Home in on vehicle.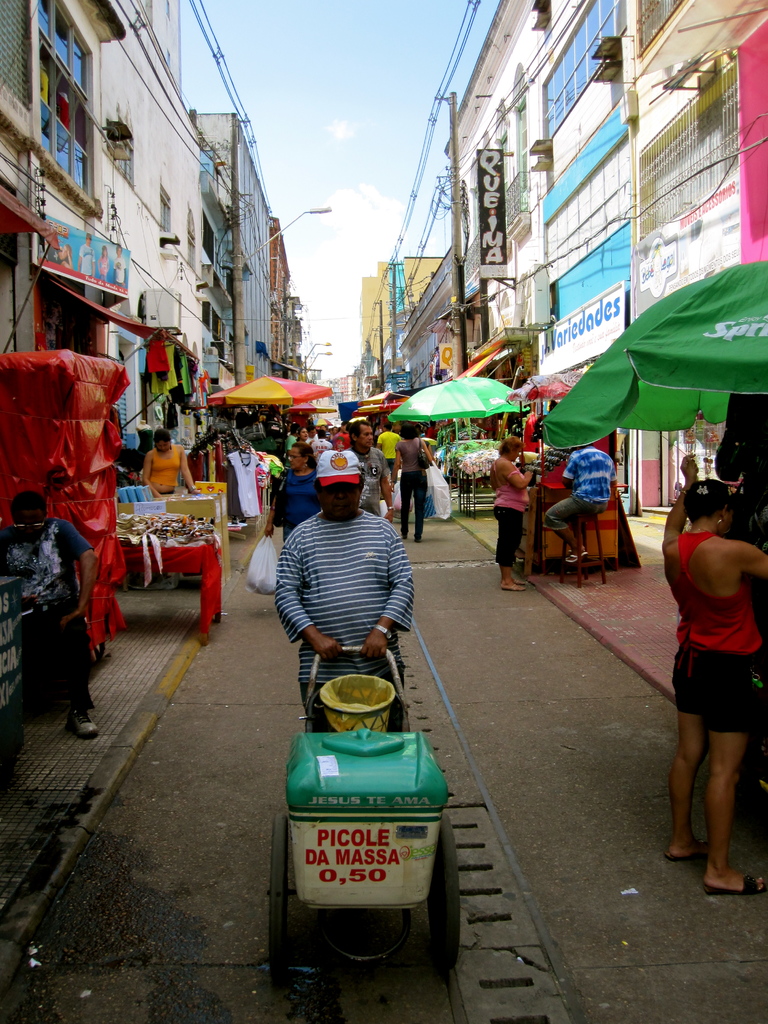
Homed in at 261:623:474:961.
